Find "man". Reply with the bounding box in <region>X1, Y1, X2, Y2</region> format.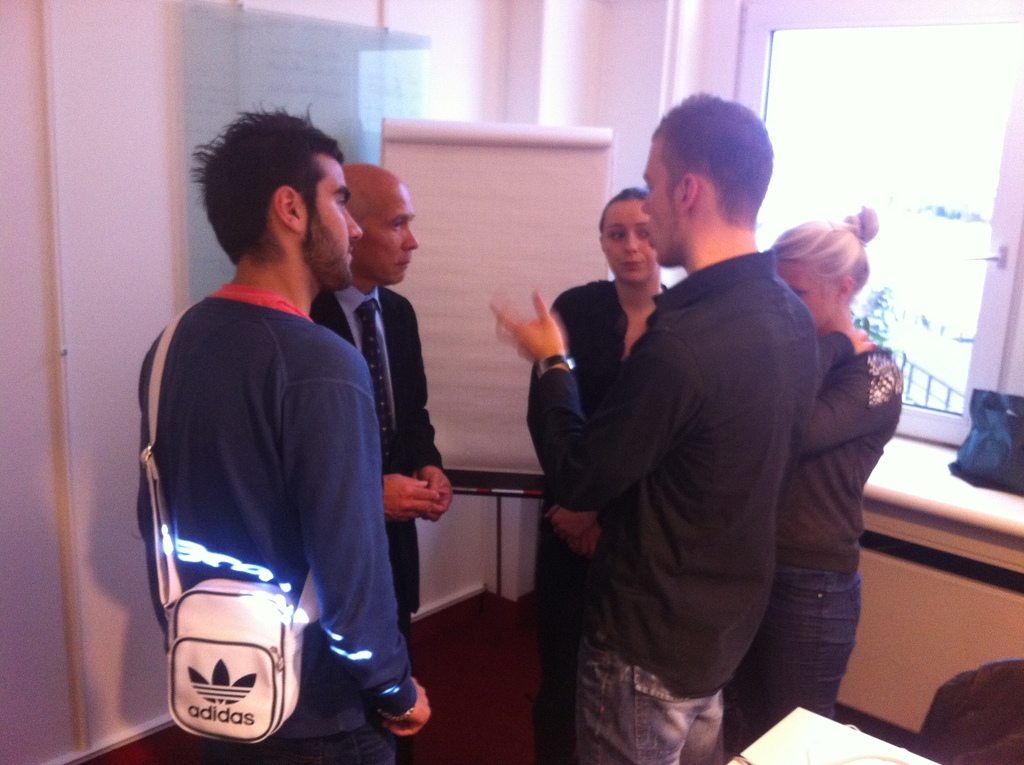
<region>490, 88, 820, 764</region>.
